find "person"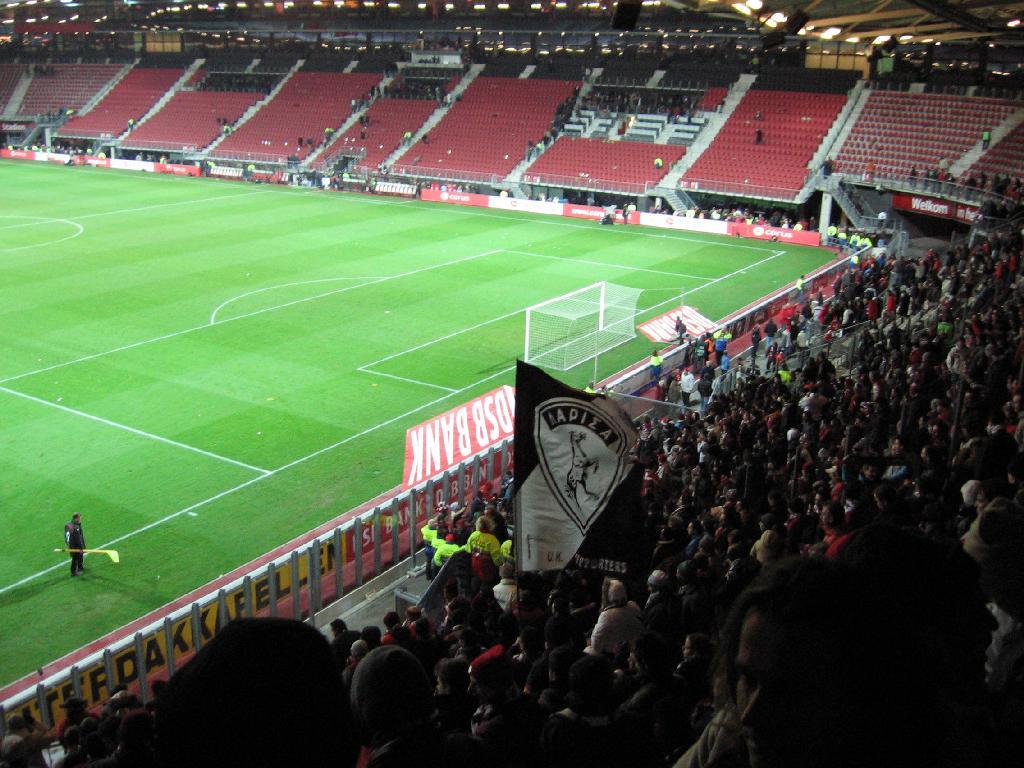
select_region(59, 512, 92, 577)
